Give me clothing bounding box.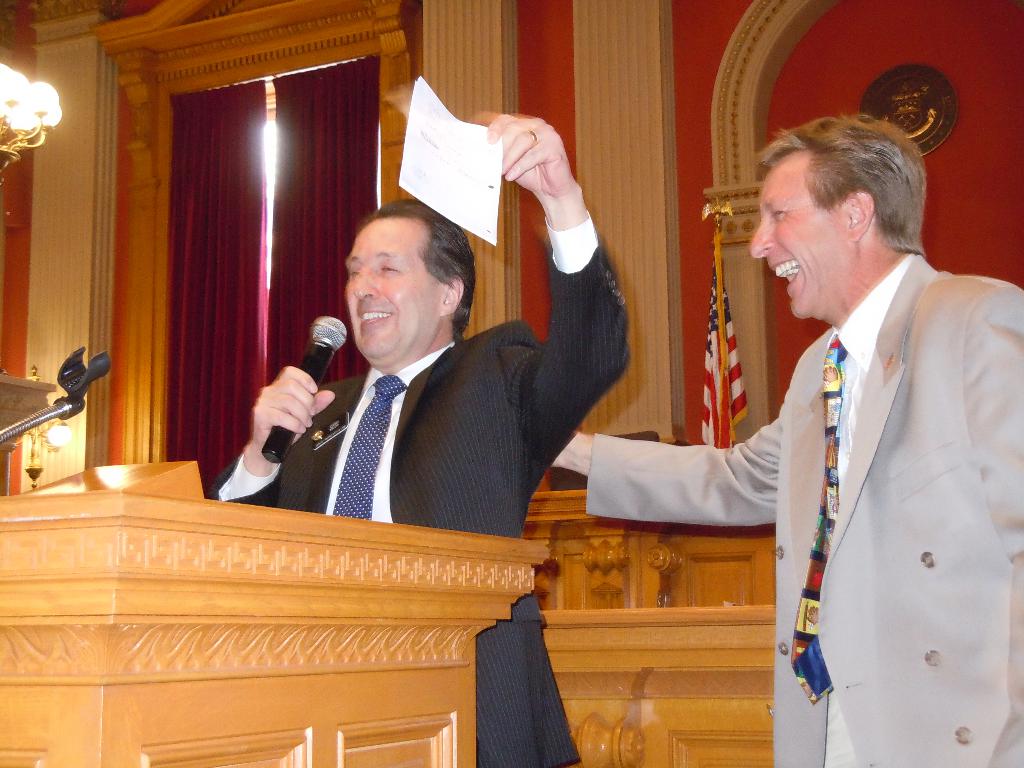
<bbox>575, 237, 1023, 767</bbox>.
